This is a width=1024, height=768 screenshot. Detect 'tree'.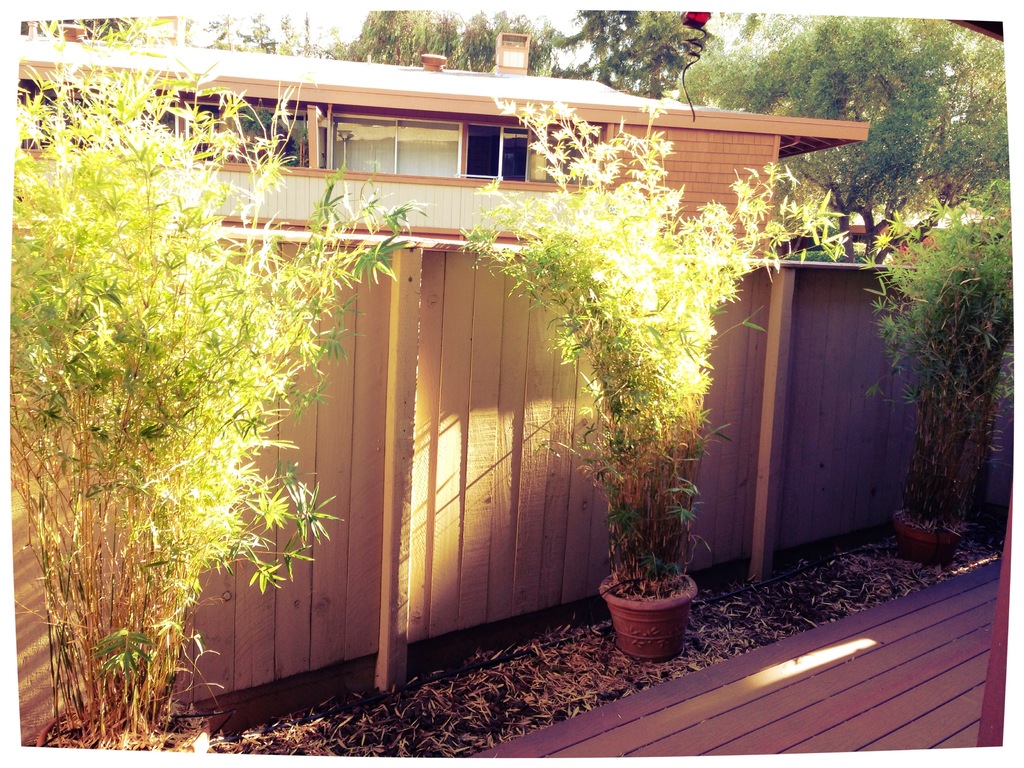
[x1=273, y1=12, x2=296, y2=54].
